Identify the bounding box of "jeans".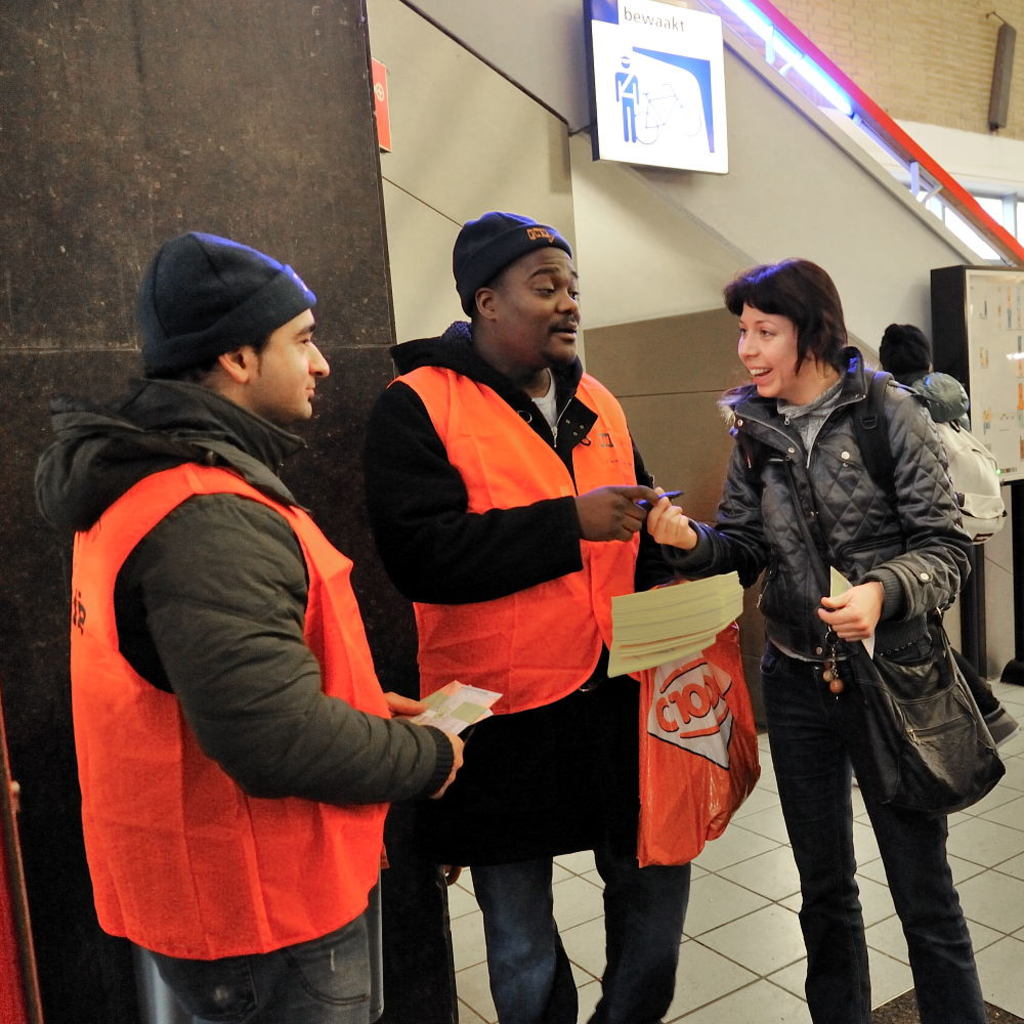
[x1=477, y1=841, x2=683, y2=1023].
